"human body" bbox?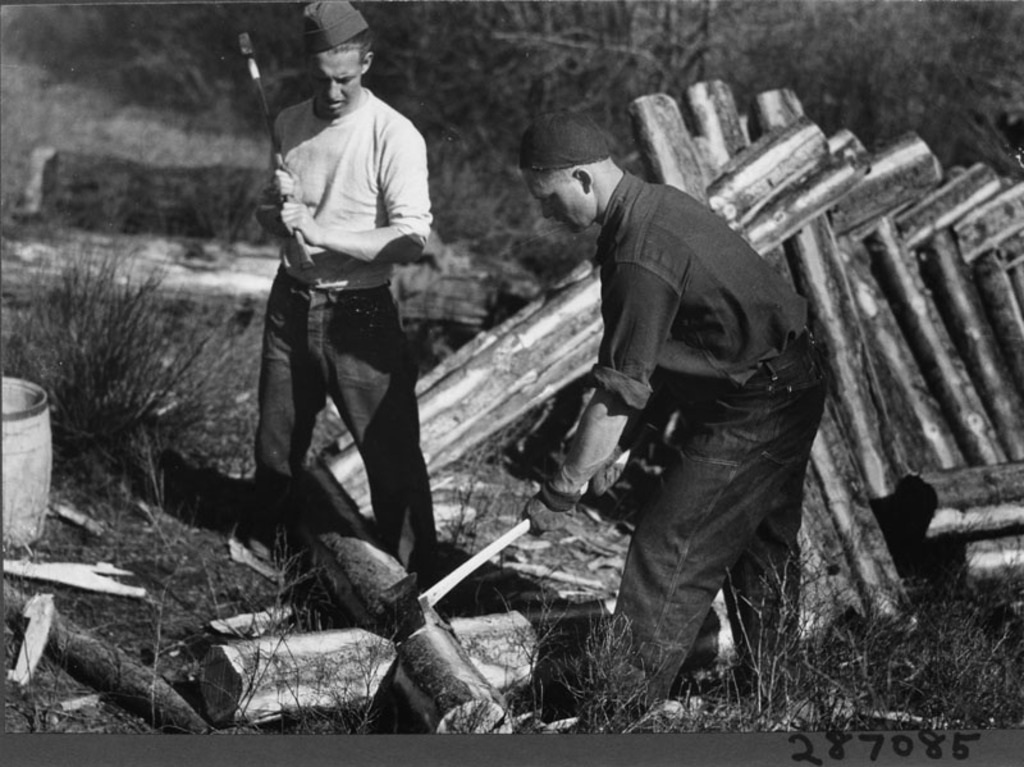
[x1=522, y1=168, x2=831, y2=736]
